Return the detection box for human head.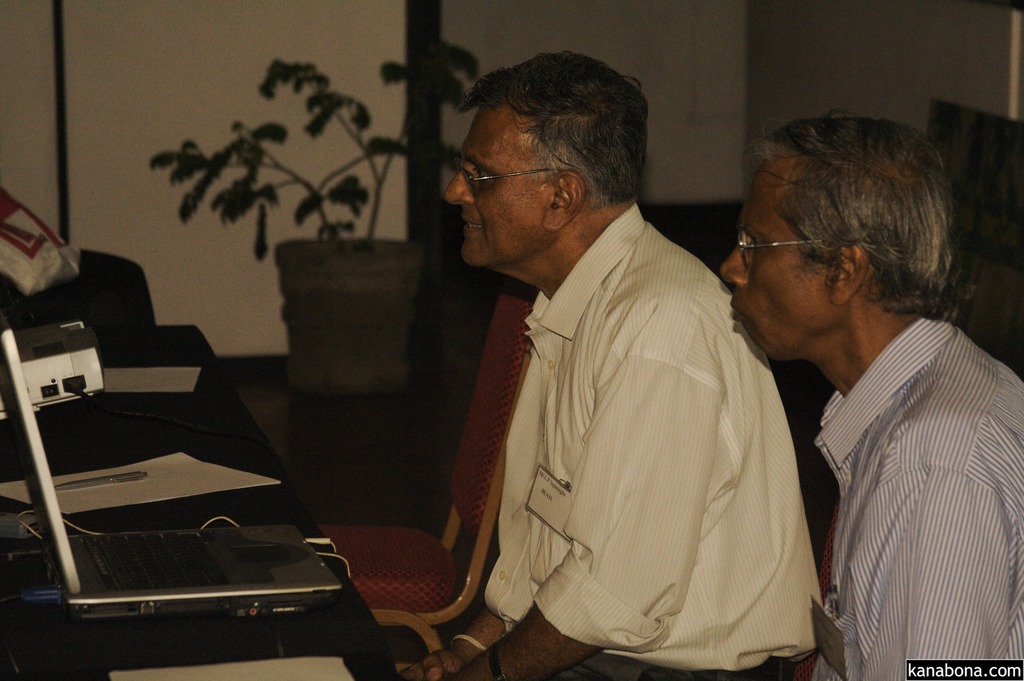
[433, 47, 672, 281].
